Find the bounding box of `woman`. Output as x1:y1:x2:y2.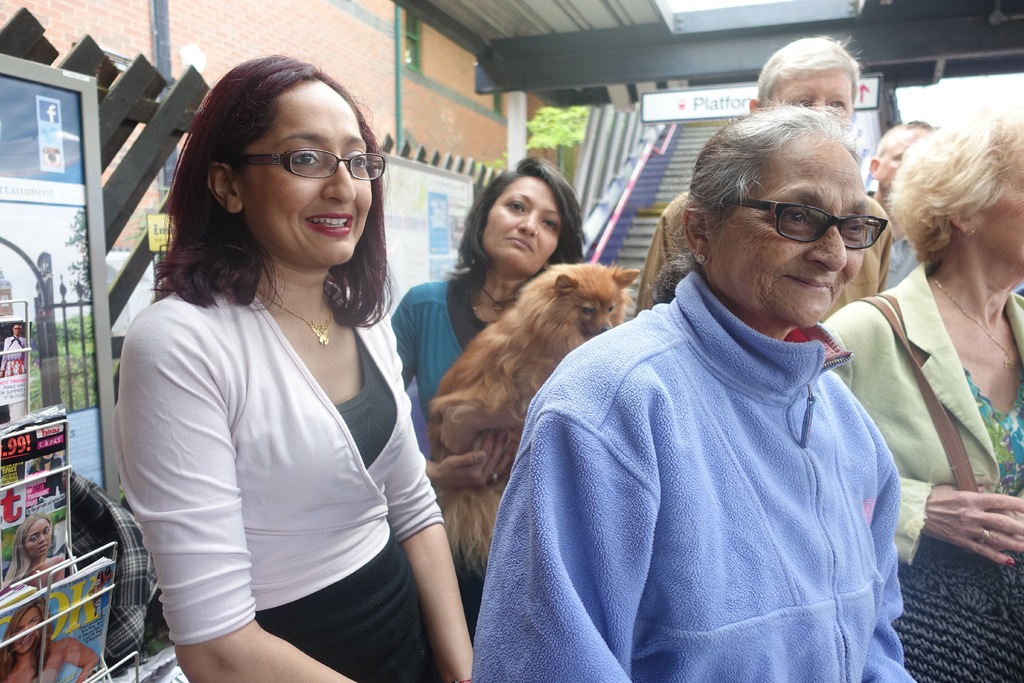
464:97:918:682.
